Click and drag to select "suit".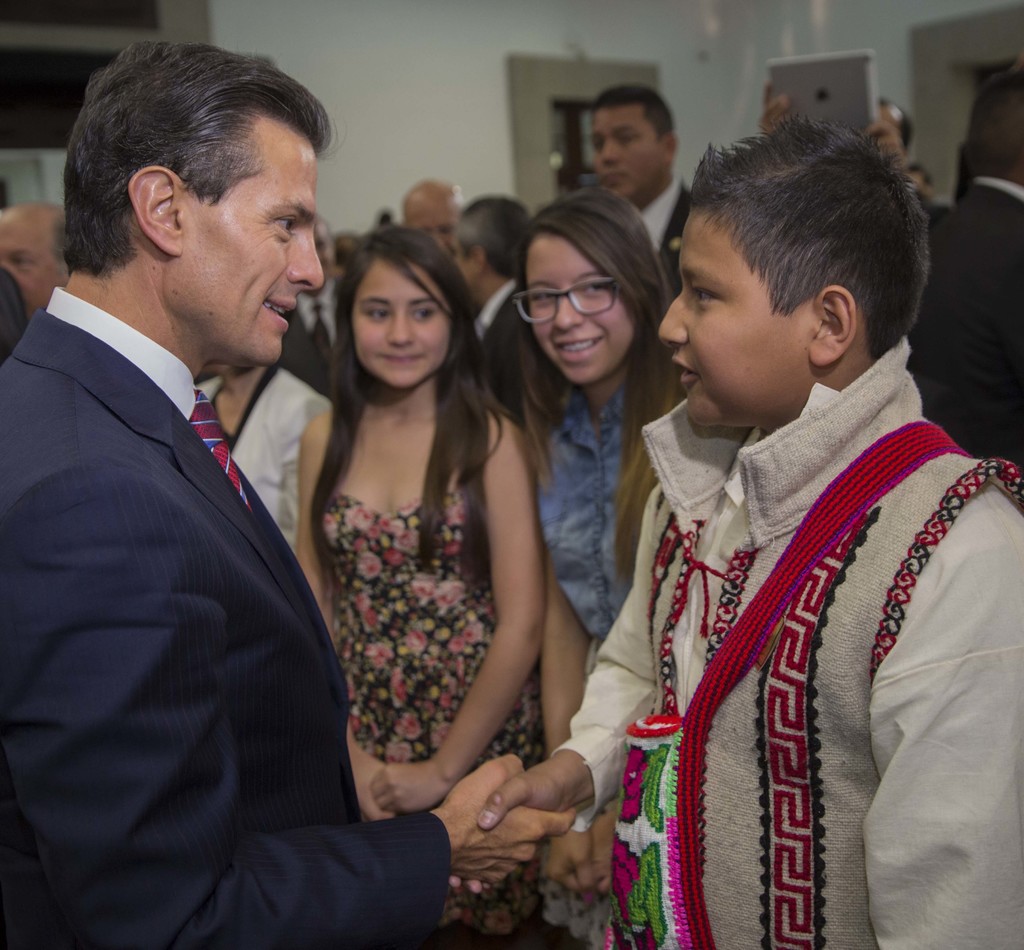
Selection: [x1=924, y1=167, x2=1023, y2=500].
